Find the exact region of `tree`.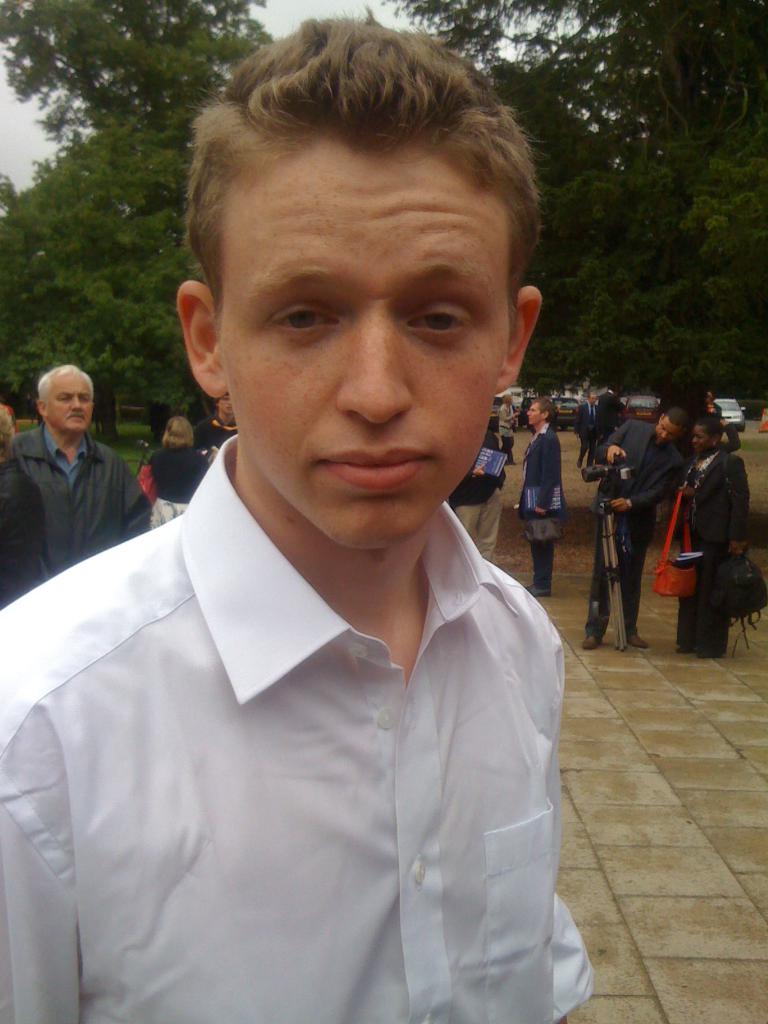
Exact region: (x1=0, y1=0, x2=292, y2=444).
